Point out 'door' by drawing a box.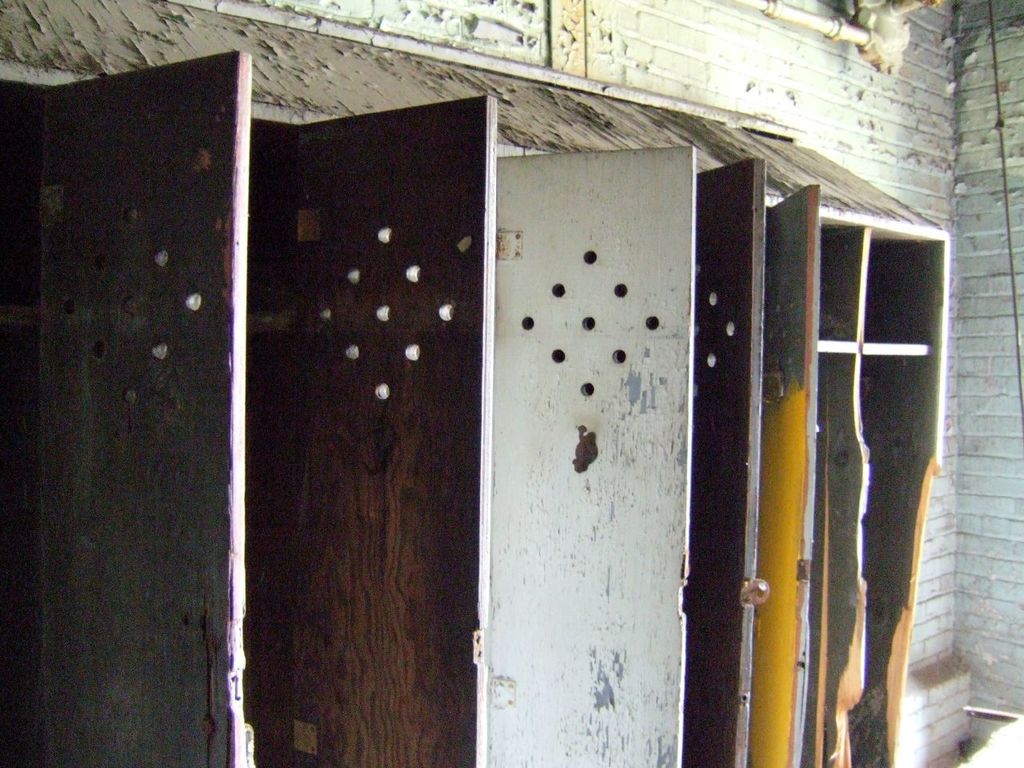
rect(677, 155, 766, 765).
